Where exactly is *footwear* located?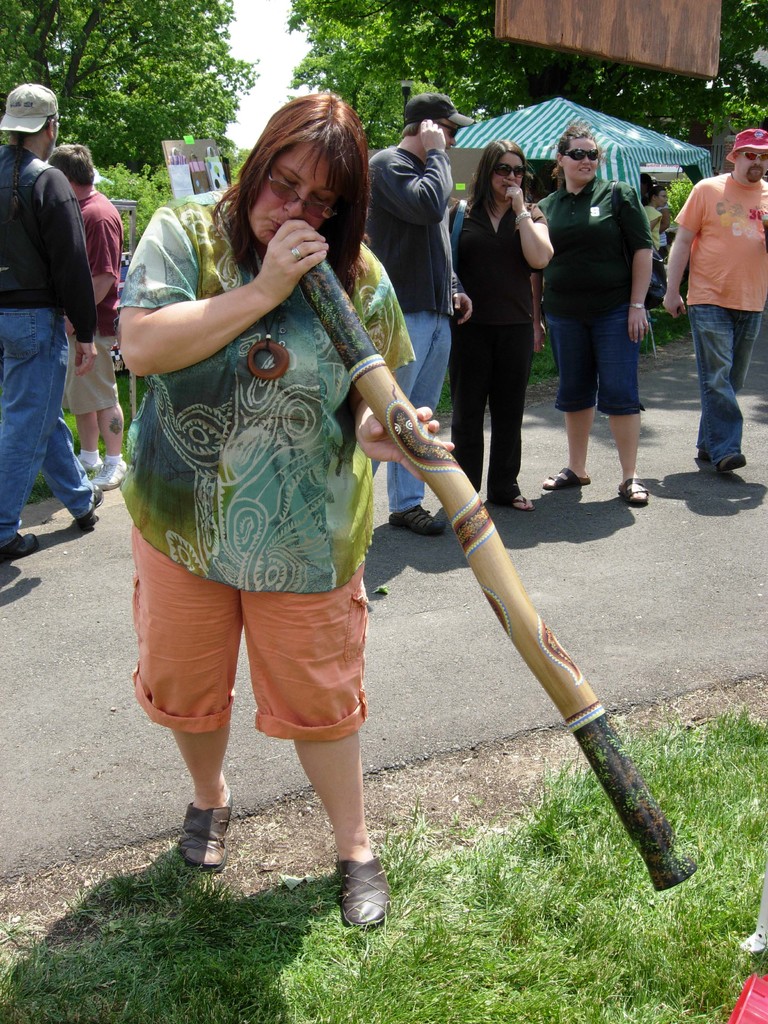
Its bounding box is (160, 801, 236, 877).
